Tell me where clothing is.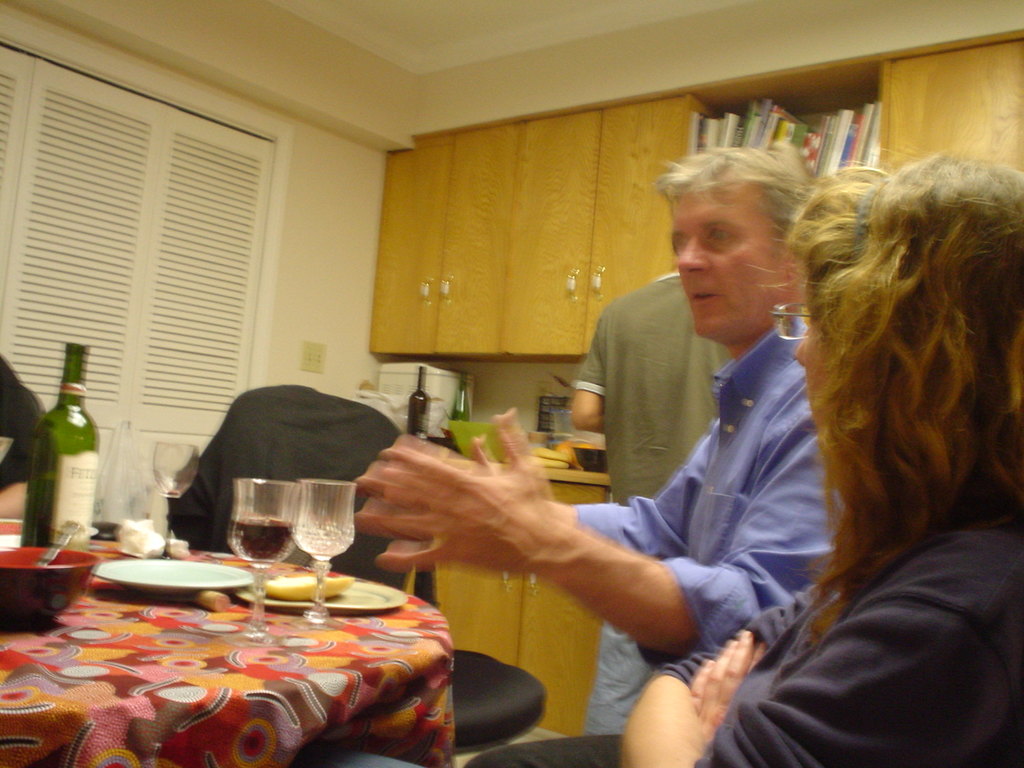
clothing is at 563/284/845/739.
